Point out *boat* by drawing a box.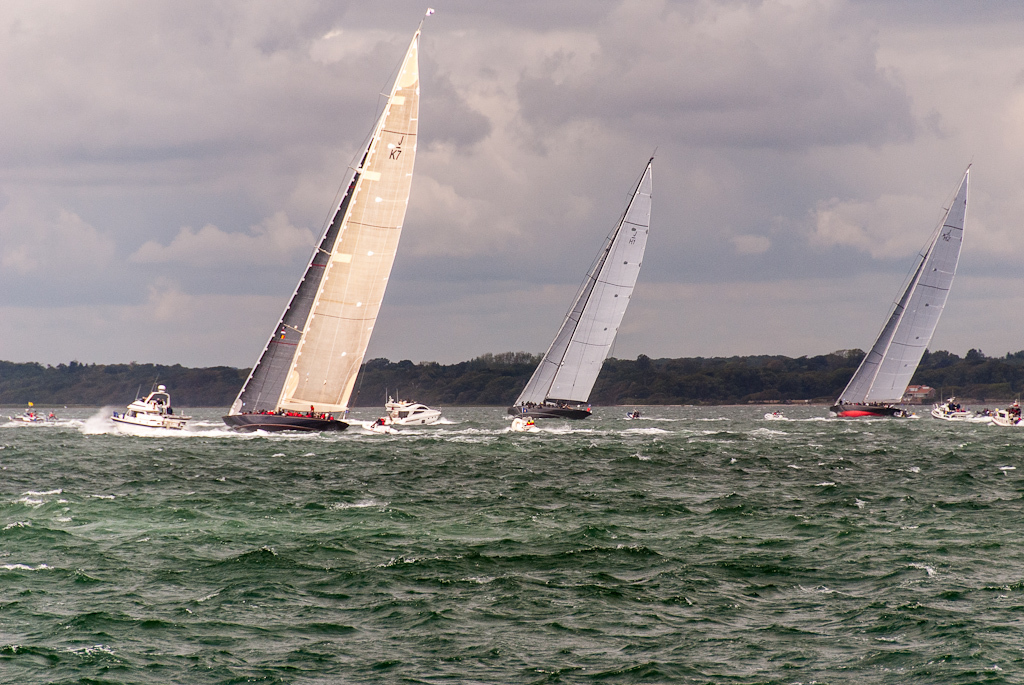
pyautogui.locateOnScreen(984, 391, 1023, 430).
